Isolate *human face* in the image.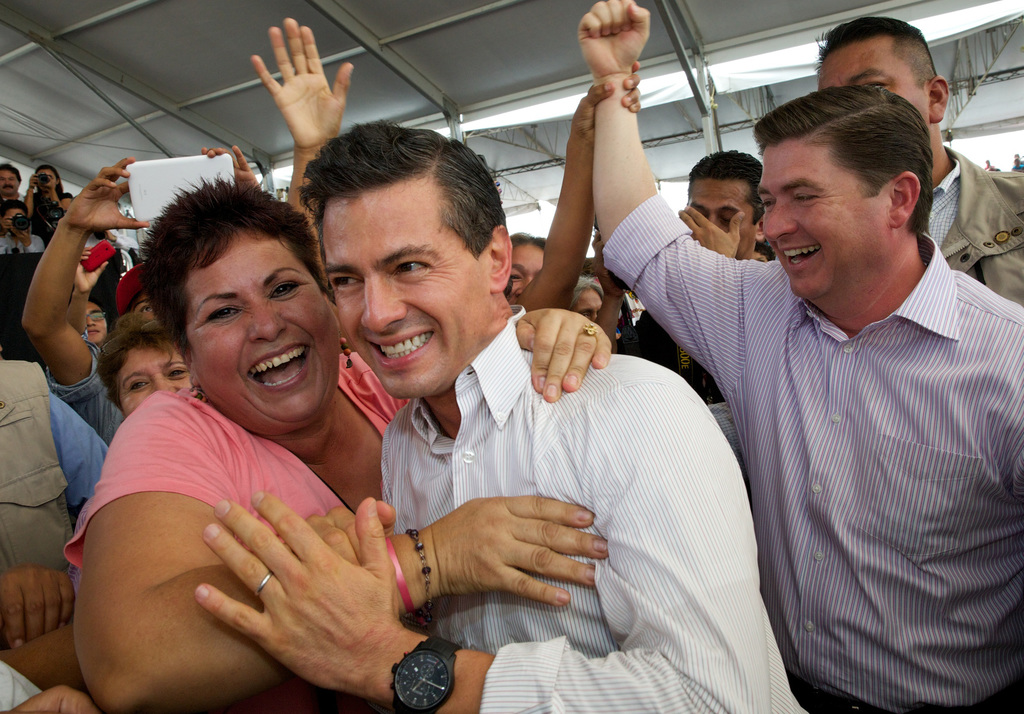
Isolated region: region(509, 247, 541, 298).
